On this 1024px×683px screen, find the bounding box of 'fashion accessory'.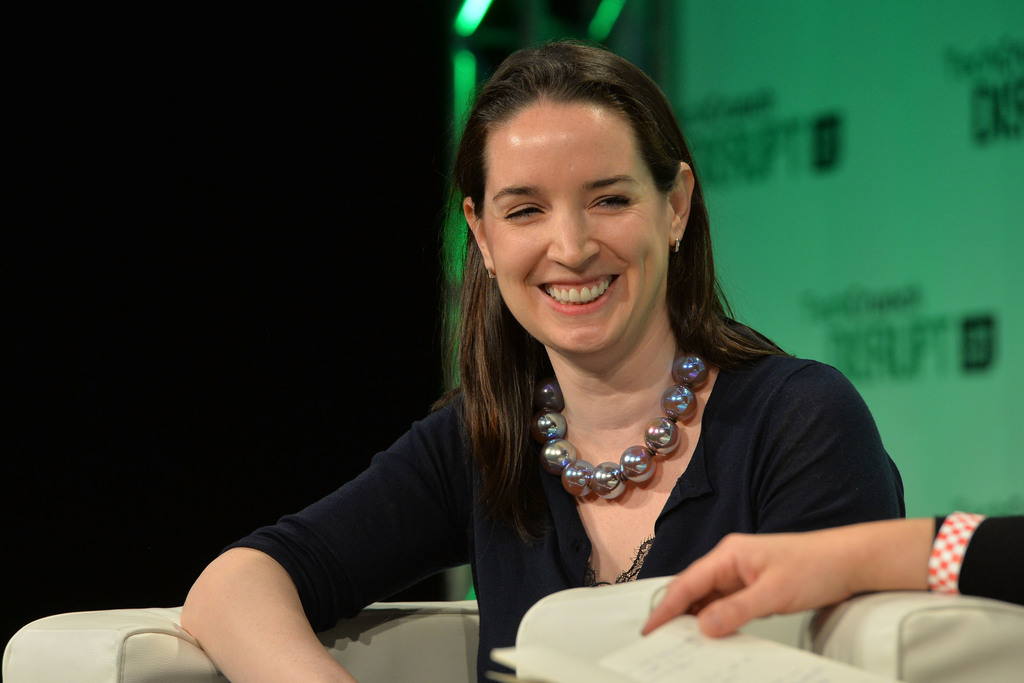
Bounding box: Rect(670, 234, 676, 253).
